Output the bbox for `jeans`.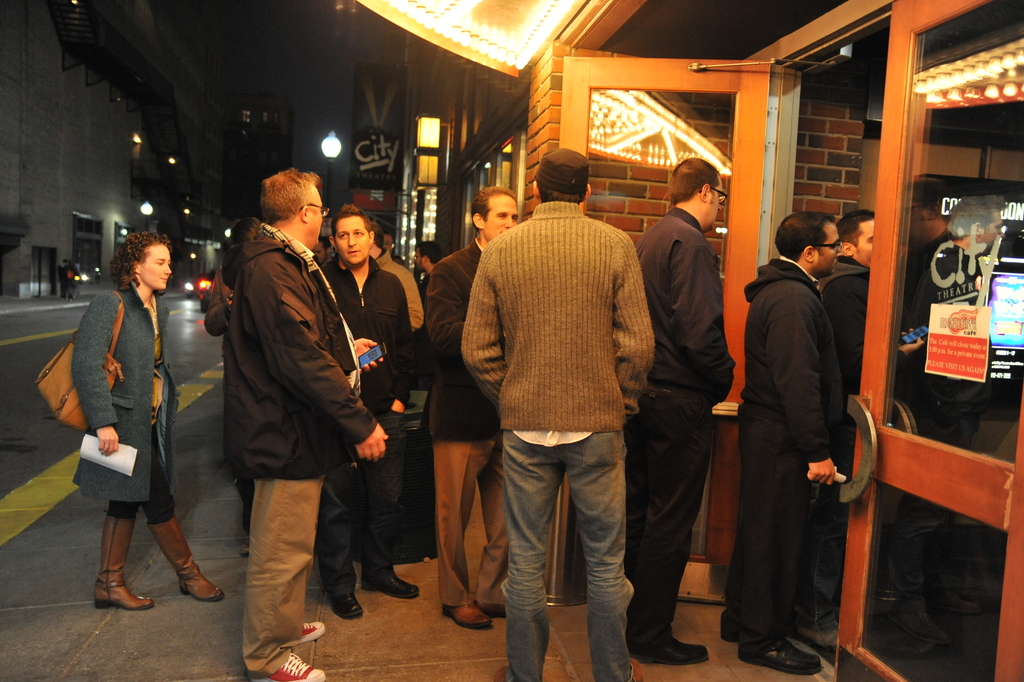
region(488, 428, 638, 660).
